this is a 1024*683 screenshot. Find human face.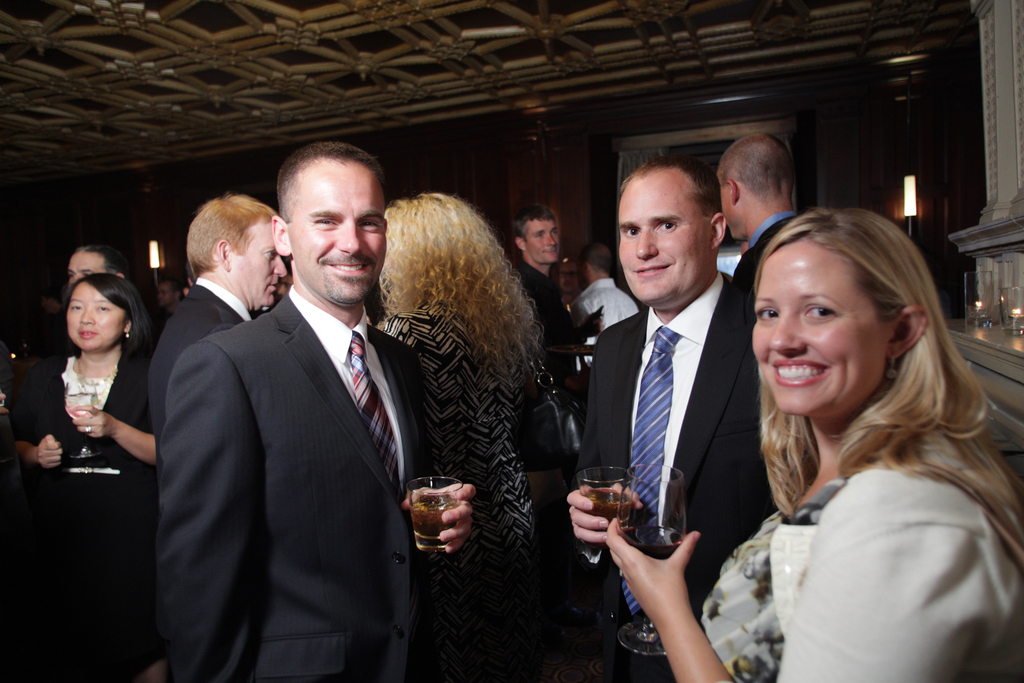
Bounding box: l=621, t=169, r=712, b=306.
